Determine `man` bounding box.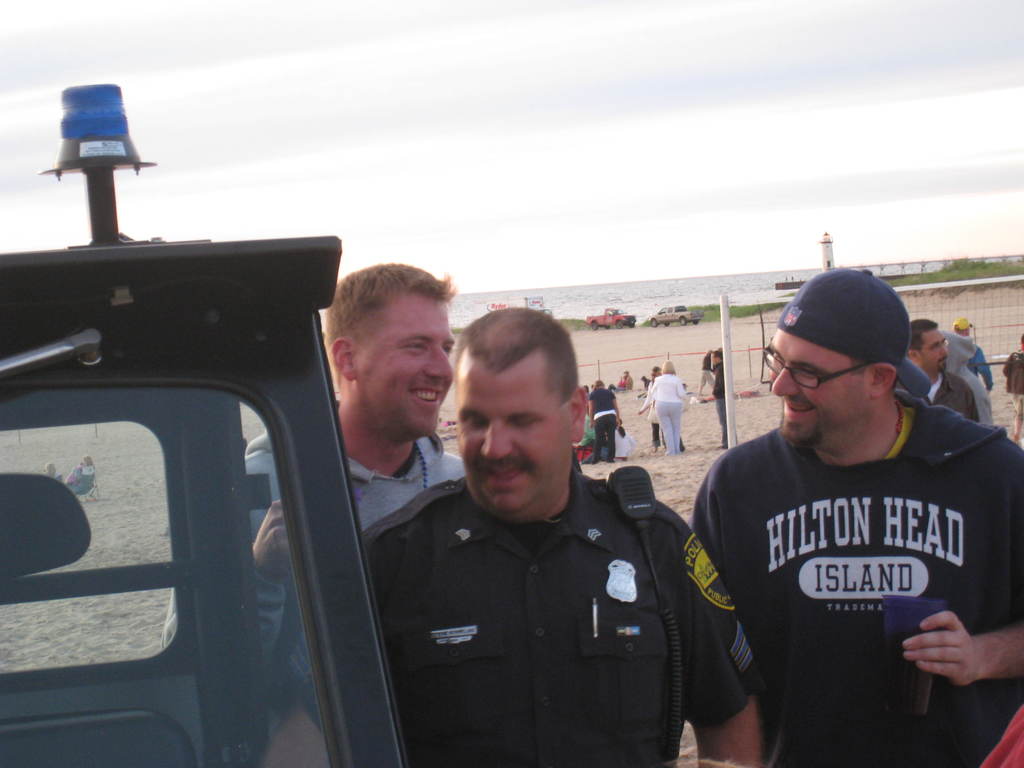
Determined: [906,316,981,426].
